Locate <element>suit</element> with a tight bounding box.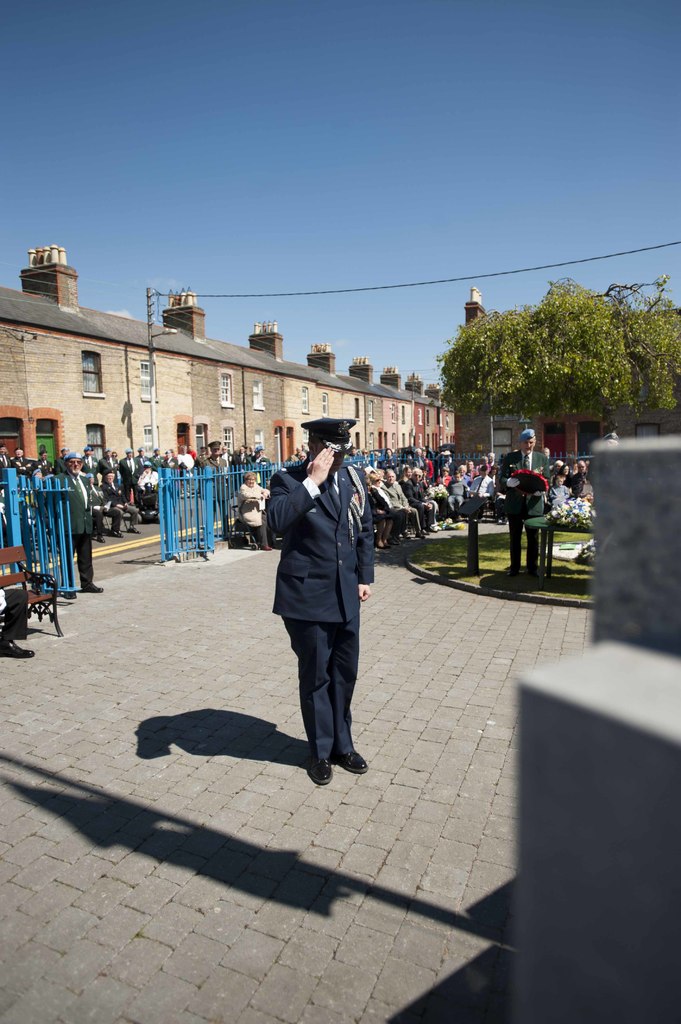
region(49, 472, 88, 586).
